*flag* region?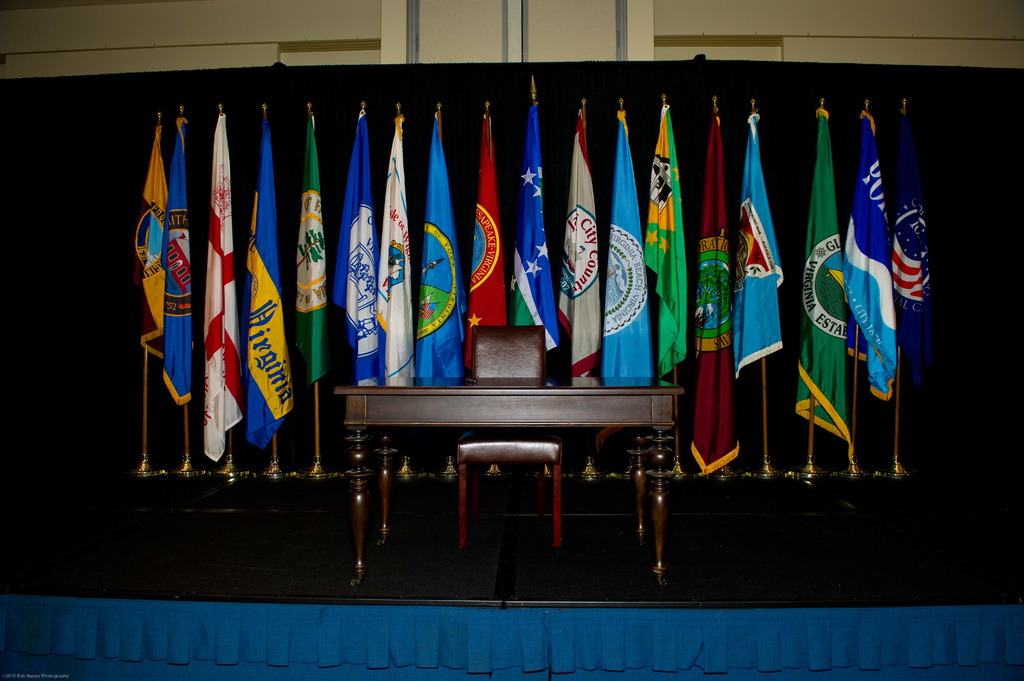
286,112,339,388
